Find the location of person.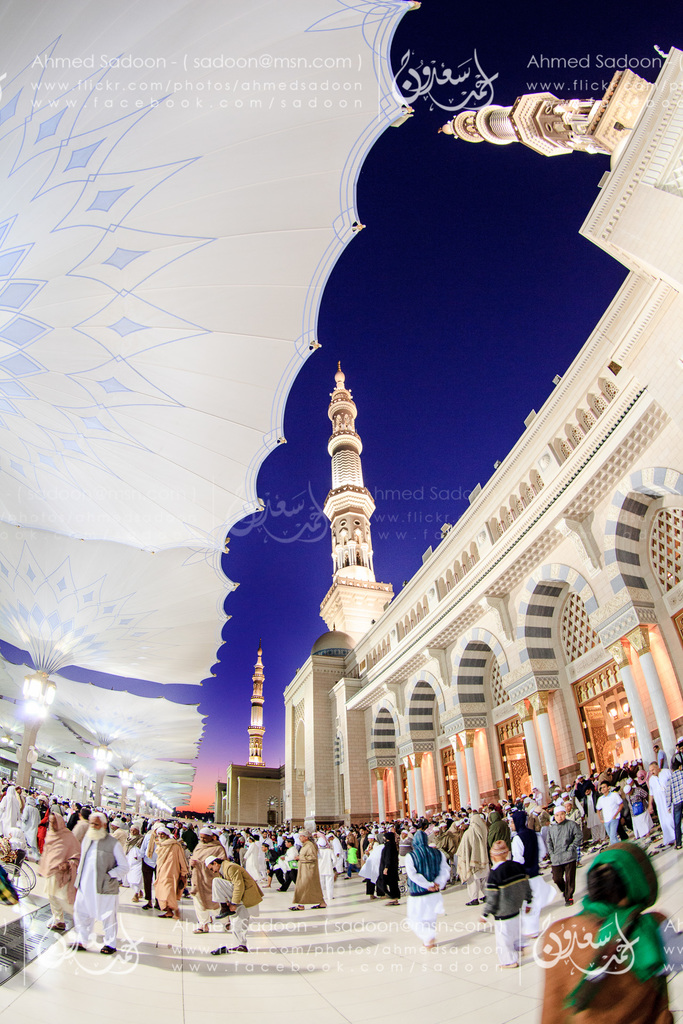
Location: bbox=(68, 814, 129, 952).
